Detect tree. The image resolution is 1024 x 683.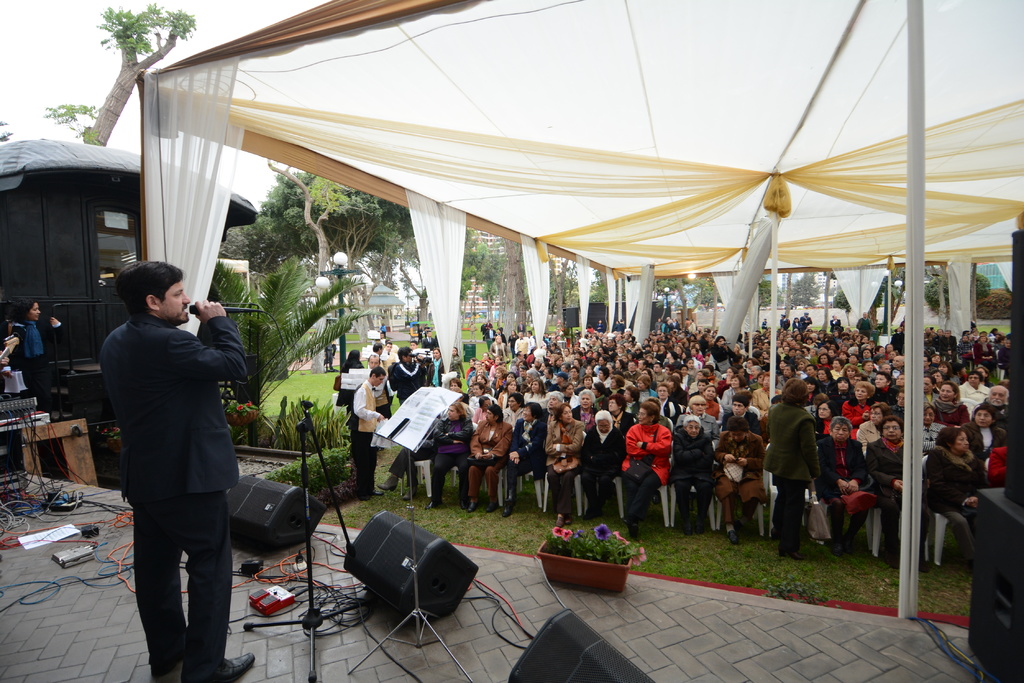
[653,274,714,325].
